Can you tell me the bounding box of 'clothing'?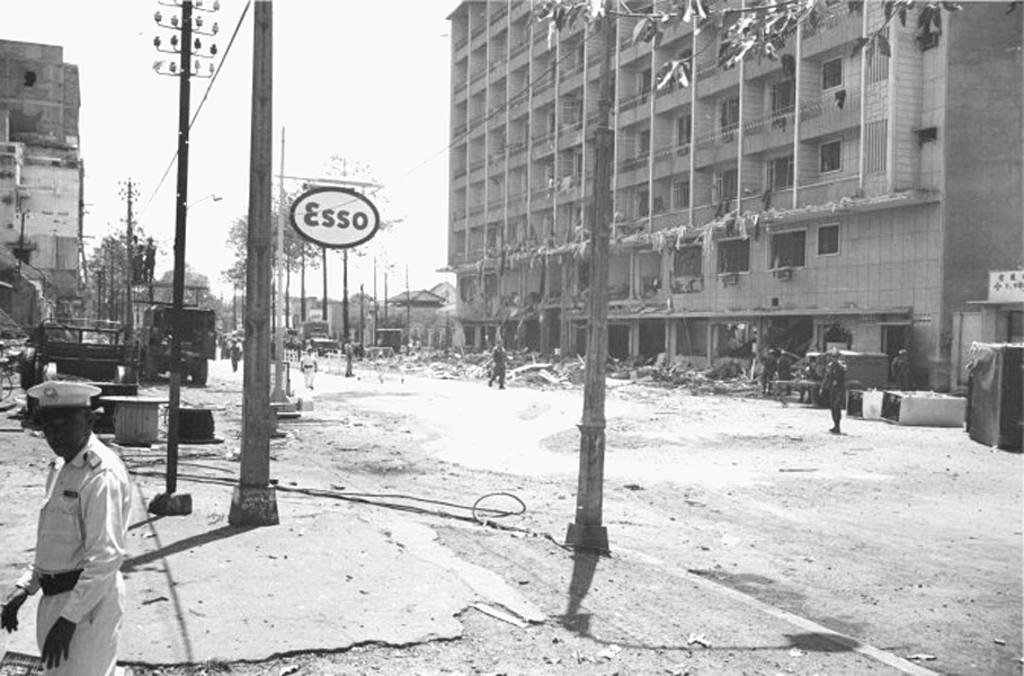
box=[222, 341, 241, 367].
